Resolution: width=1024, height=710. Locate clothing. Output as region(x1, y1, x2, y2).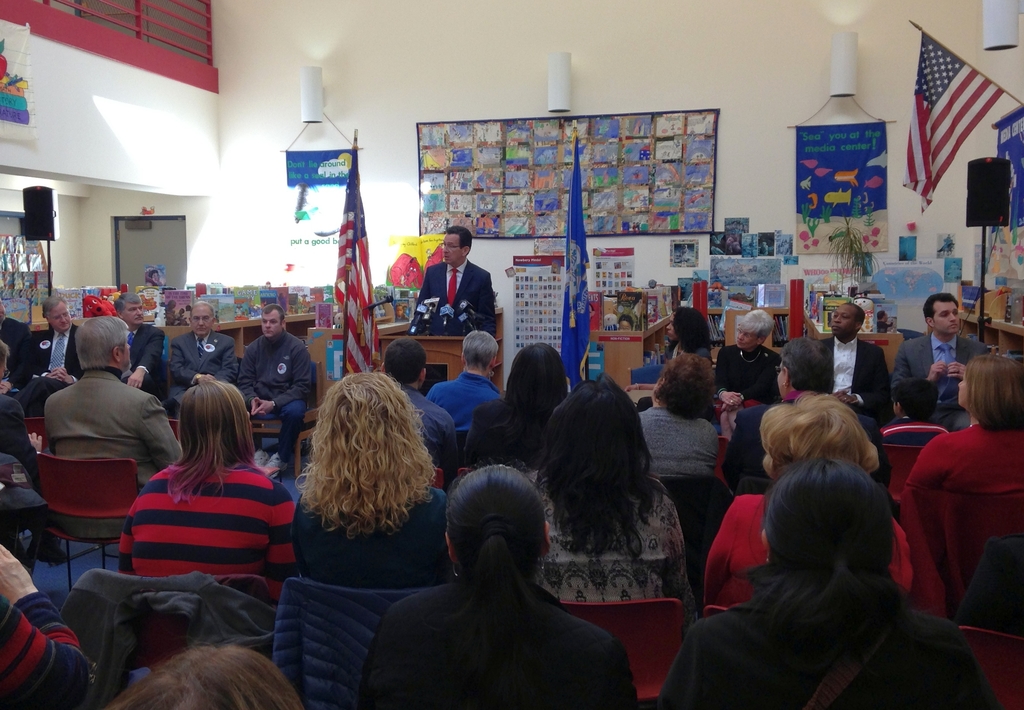
region(729, 341, 823, 401).
